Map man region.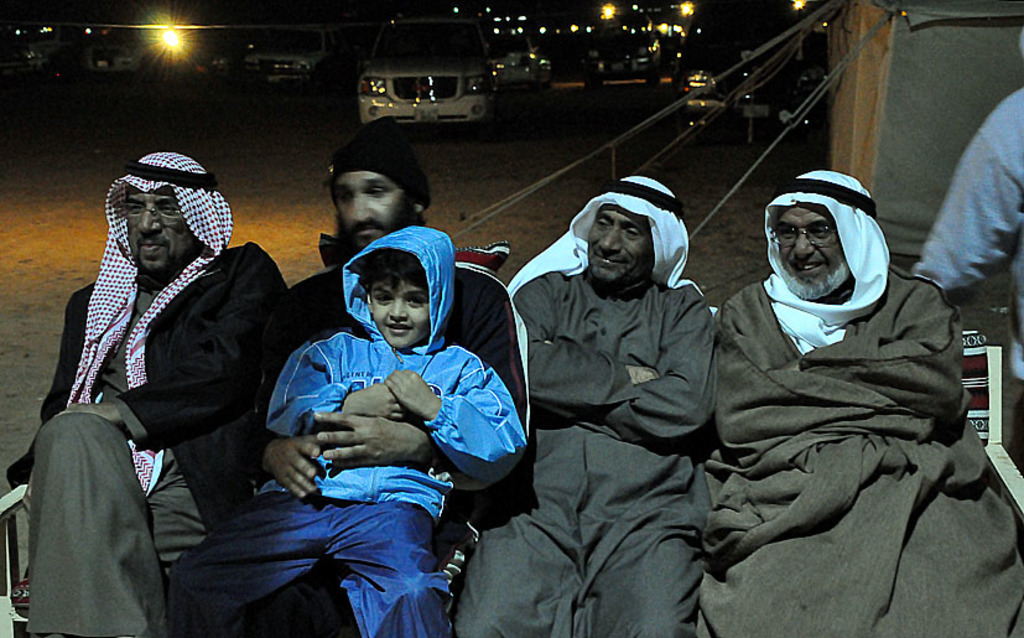
Mapped to crop(232, 116, 529, 637).
